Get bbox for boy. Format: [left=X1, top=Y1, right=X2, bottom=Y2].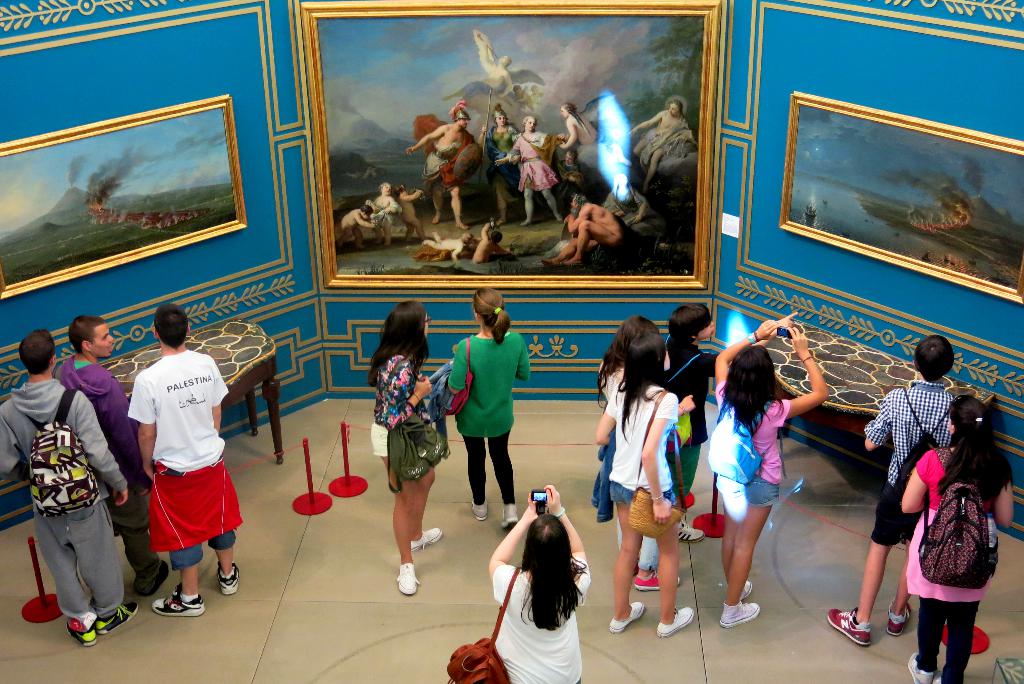
[left=0, top=325, right=140, bottom=649].
